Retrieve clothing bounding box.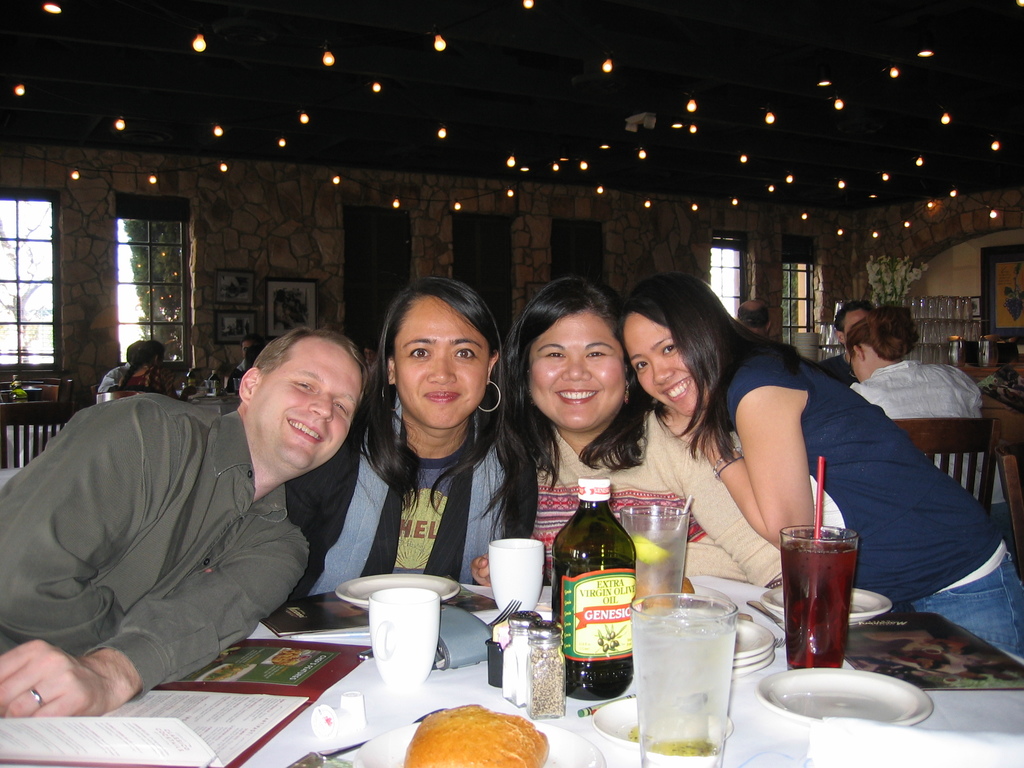
Bounding box: {"x1": 531, "y1": 408, "x2": 784, "y2": 590}.
